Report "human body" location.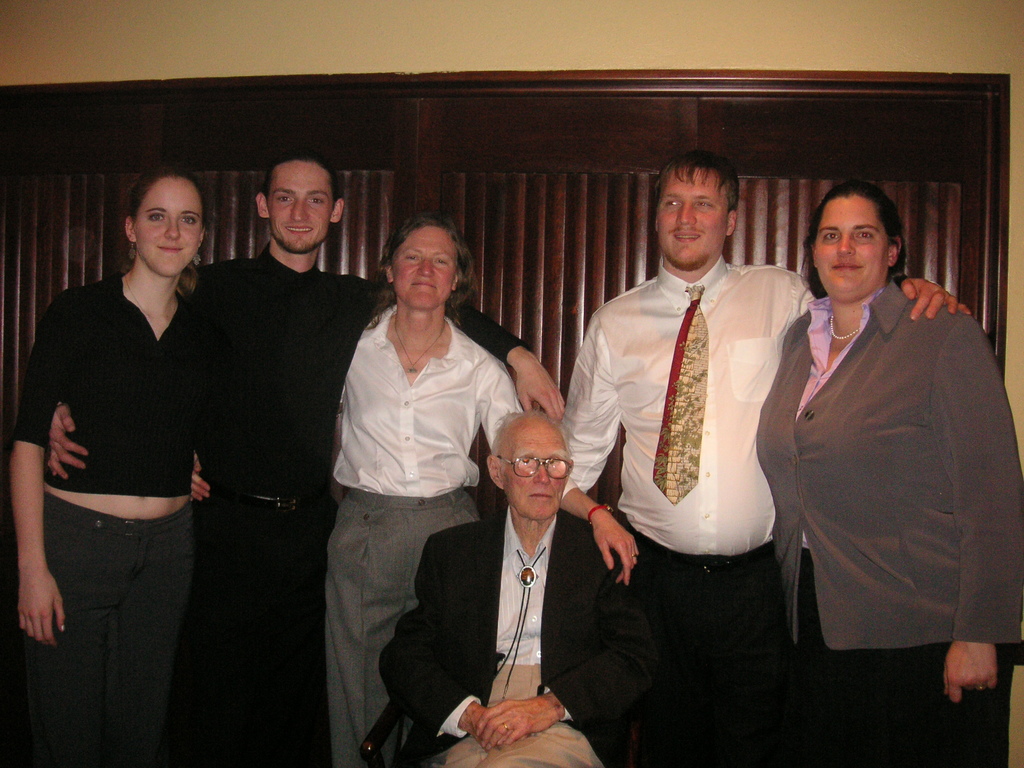
Report: [755, 173, 1023, 764].
